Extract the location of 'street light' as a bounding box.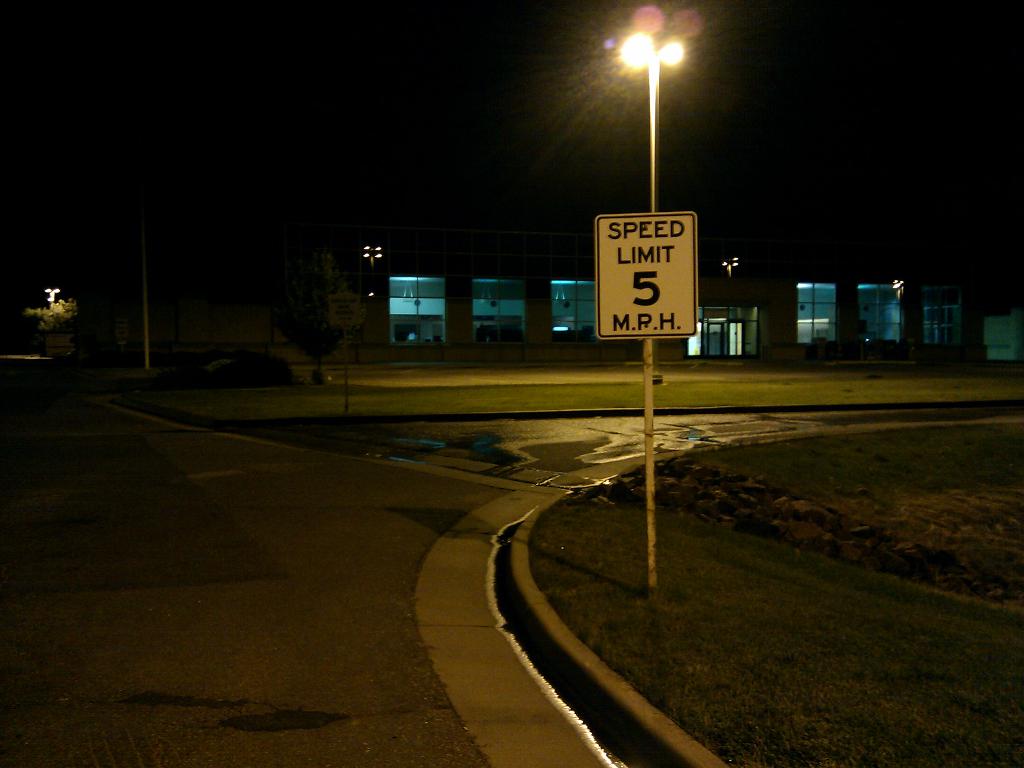
pyautogui.locateOnScreen(620, 29, 687, 588).
